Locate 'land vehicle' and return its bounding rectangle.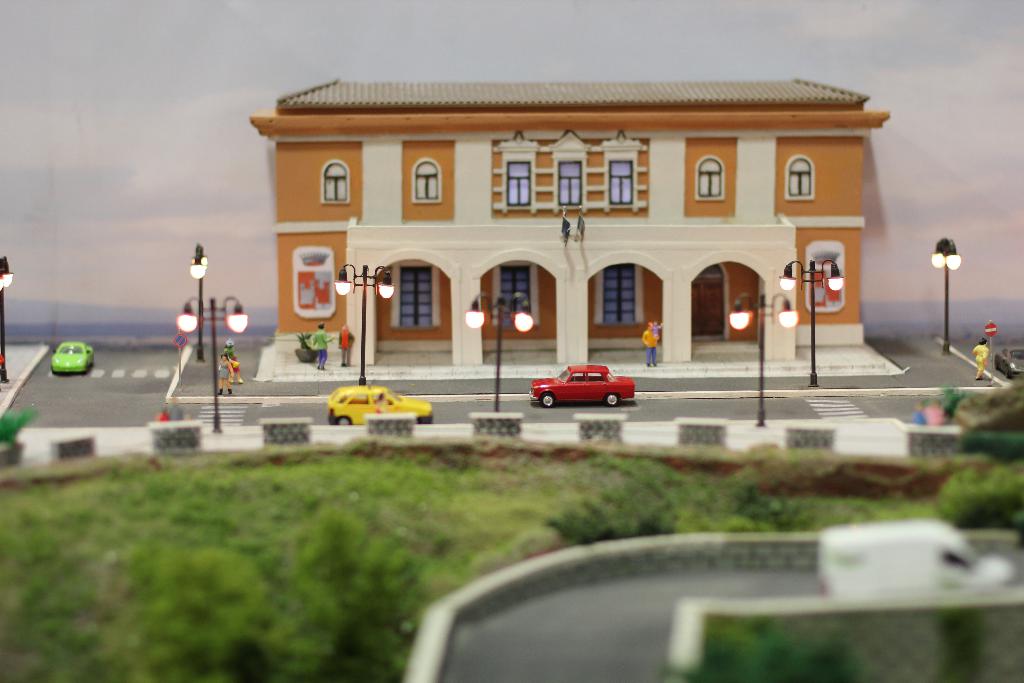
BBox(995, 348, 1023, 375).
